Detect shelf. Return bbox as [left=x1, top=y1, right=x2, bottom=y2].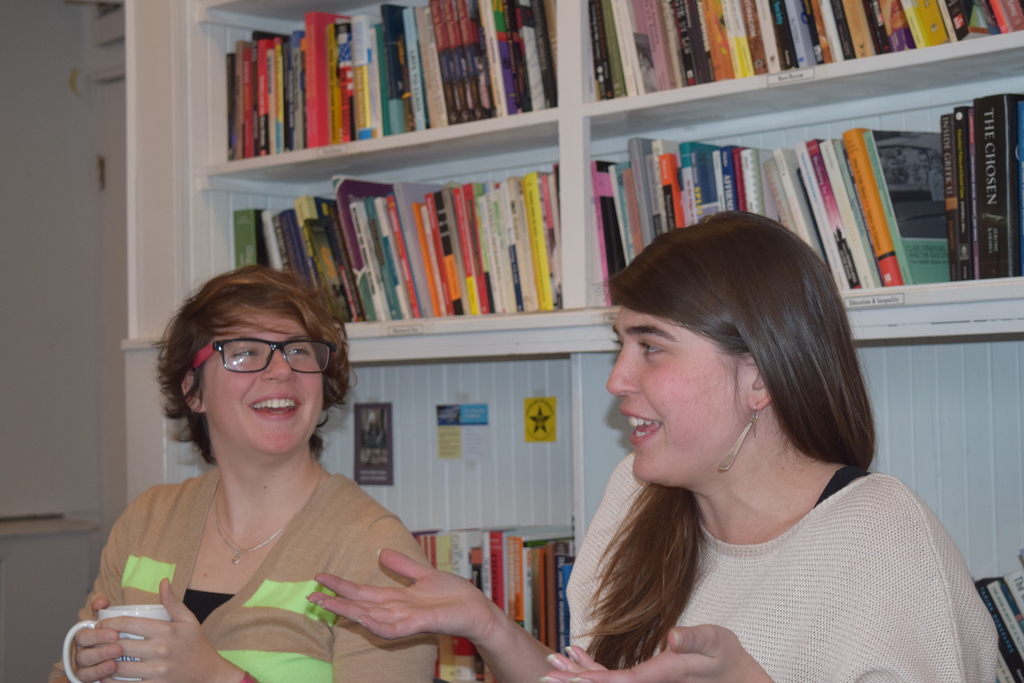
[left=566, top=0, right=1020, bottom=94].
